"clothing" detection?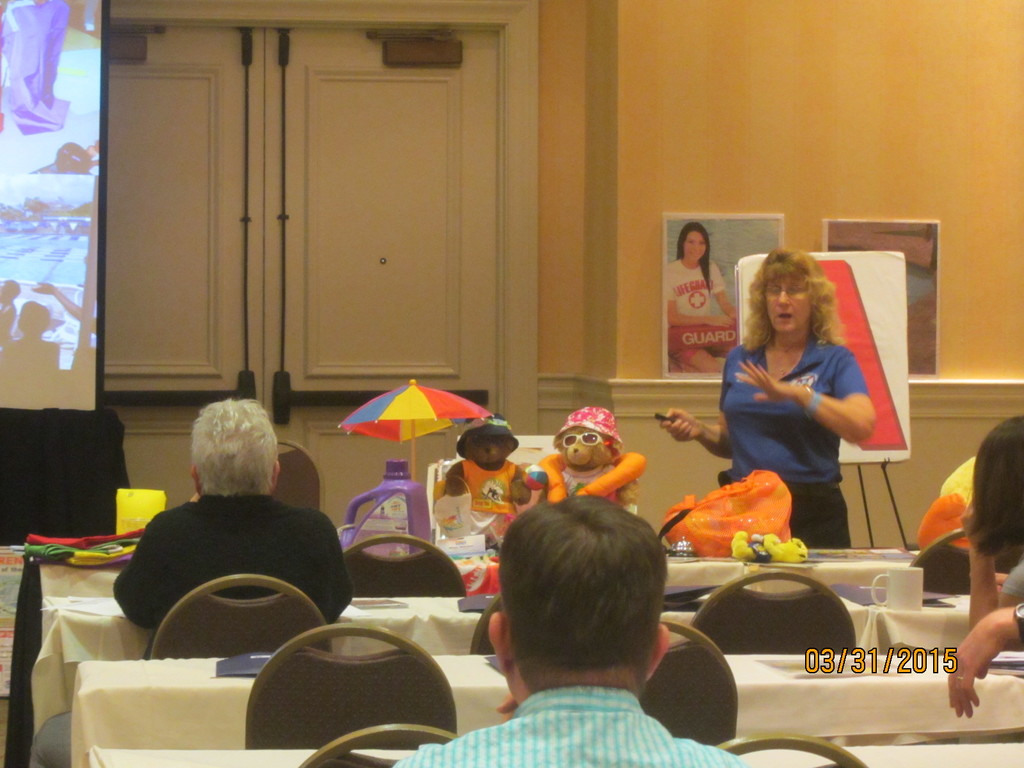
x1=1005 y1=557 x2=1023 y2=595
